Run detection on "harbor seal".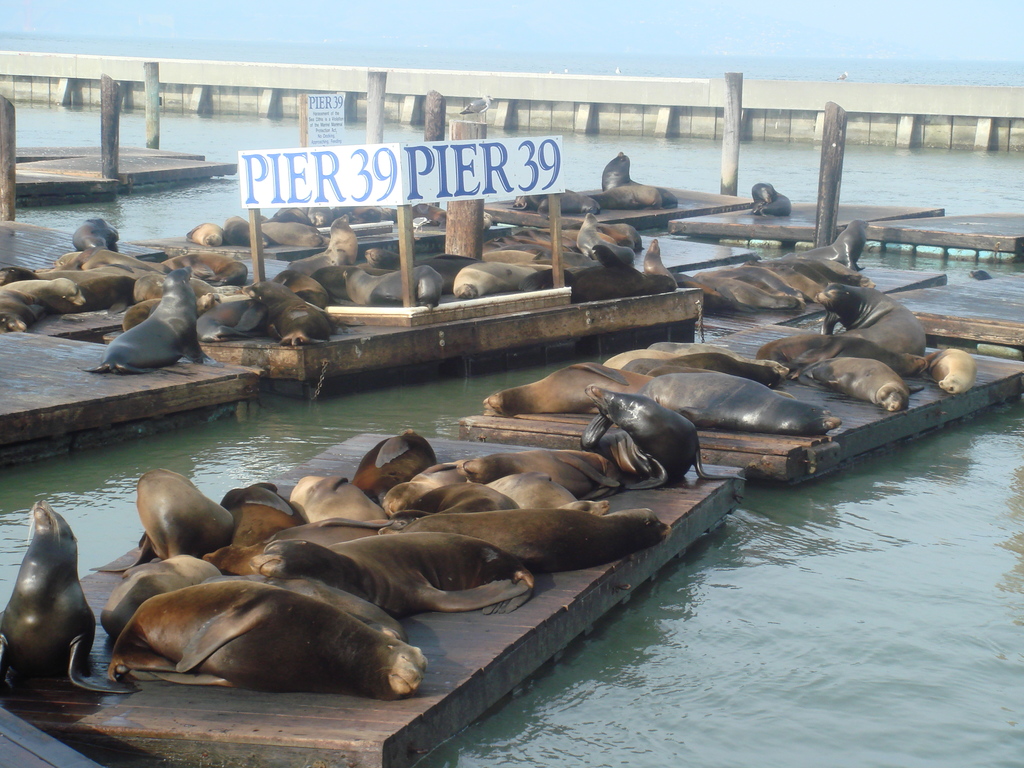
Result: select_region(0, 495, 140, 699).
